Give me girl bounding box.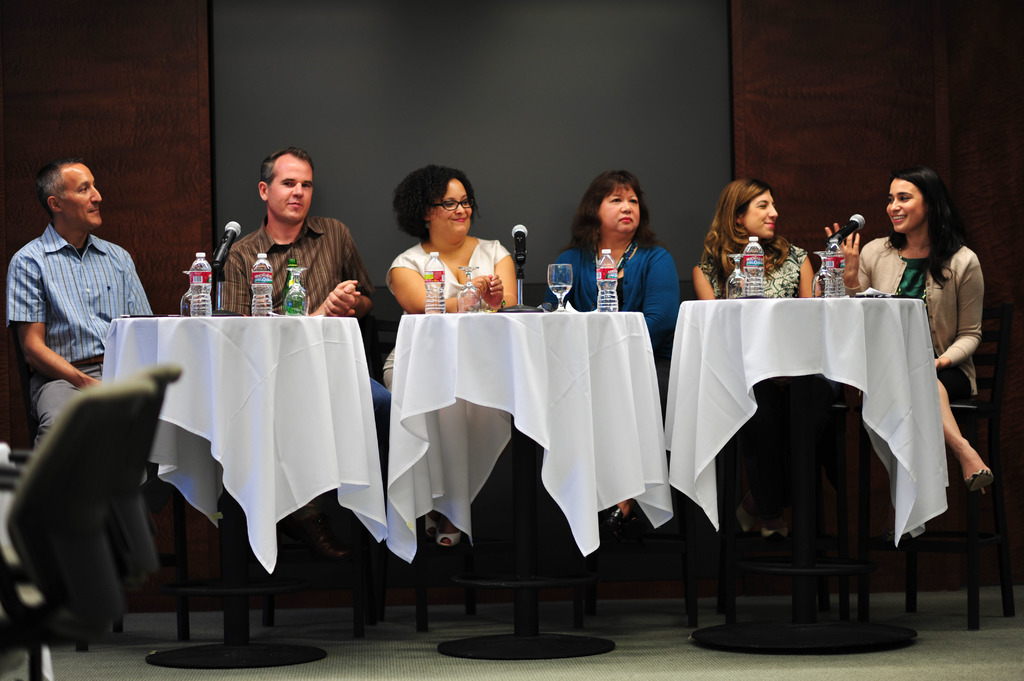
(826, 167, 995, 531).
